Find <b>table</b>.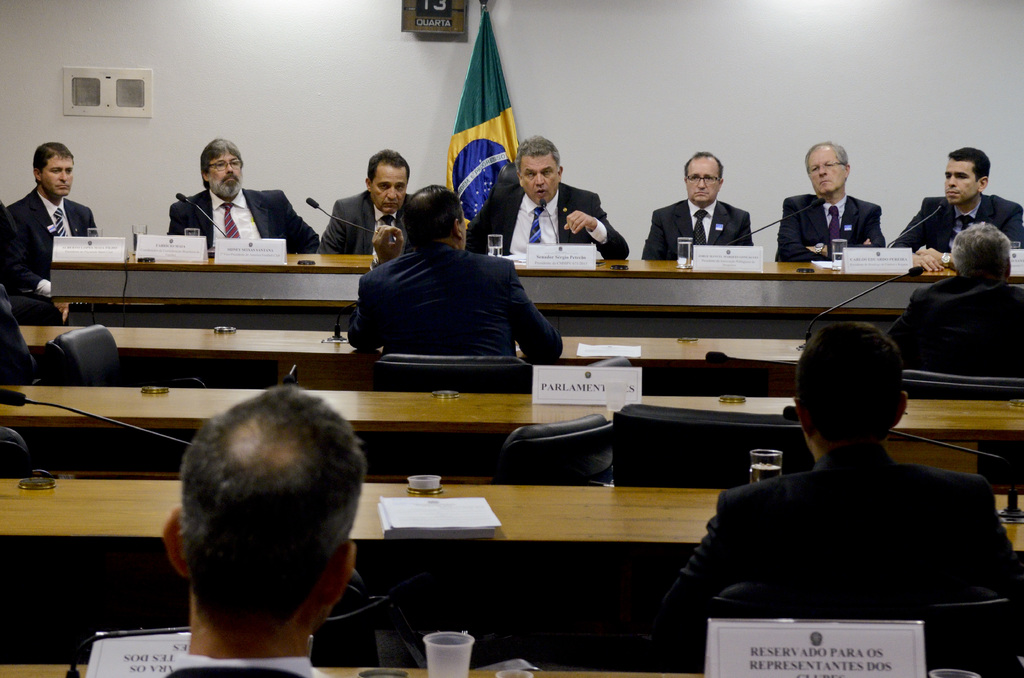
<region>0, 477, 1023, 547</region>.
